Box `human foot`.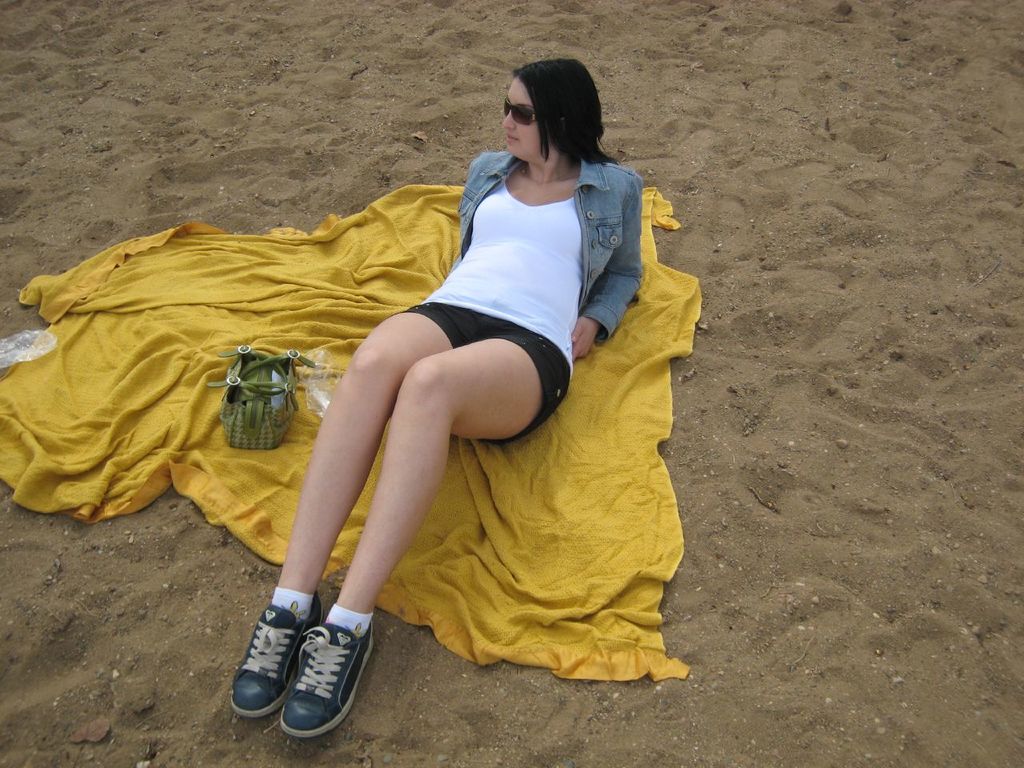
(x1=275, y1=591, x2=376, y2=746).
